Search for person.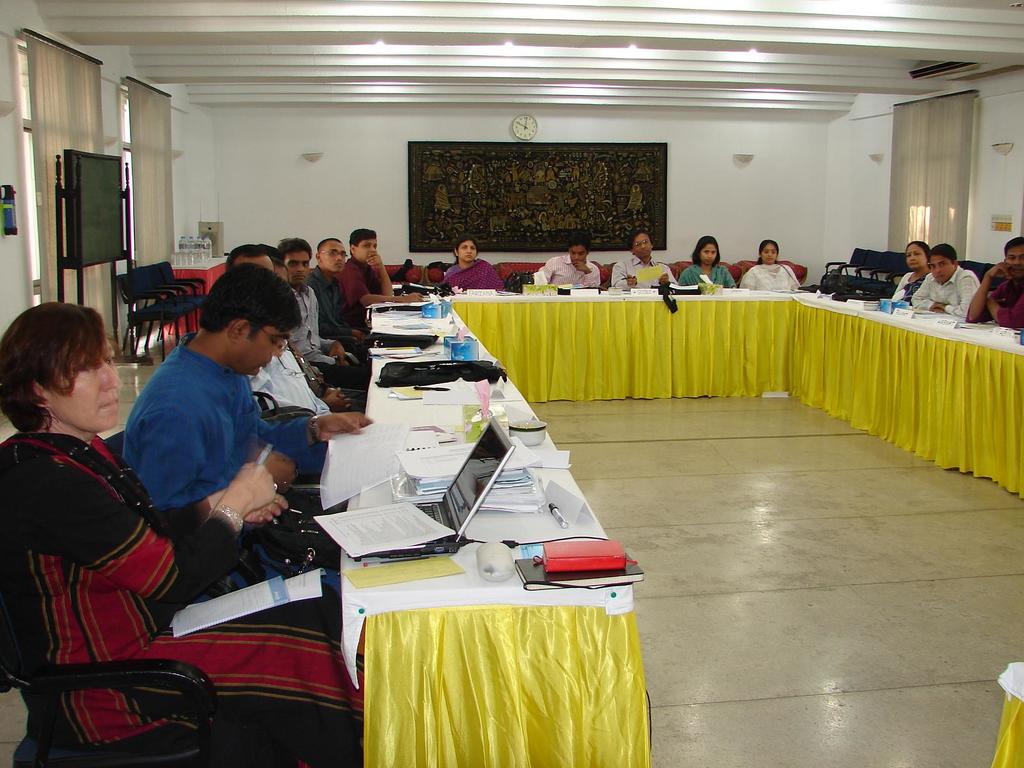
Found at (542,243,607,290).
